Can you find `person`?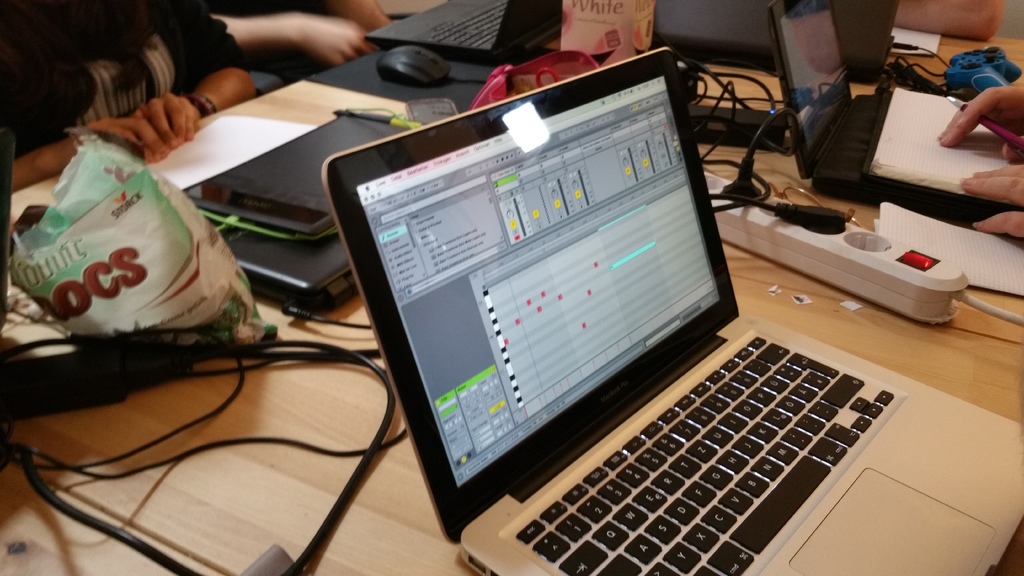
Yes, bounding box: box(214, 0, 400, 88).
